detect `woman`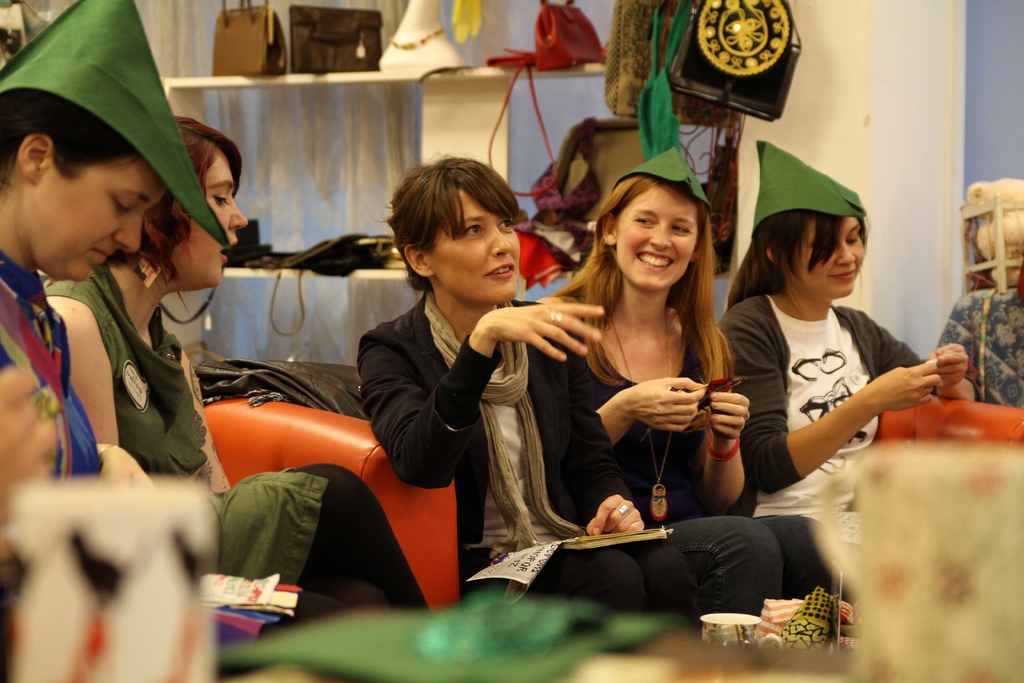
bbox=(35, 111, 253, 528)
